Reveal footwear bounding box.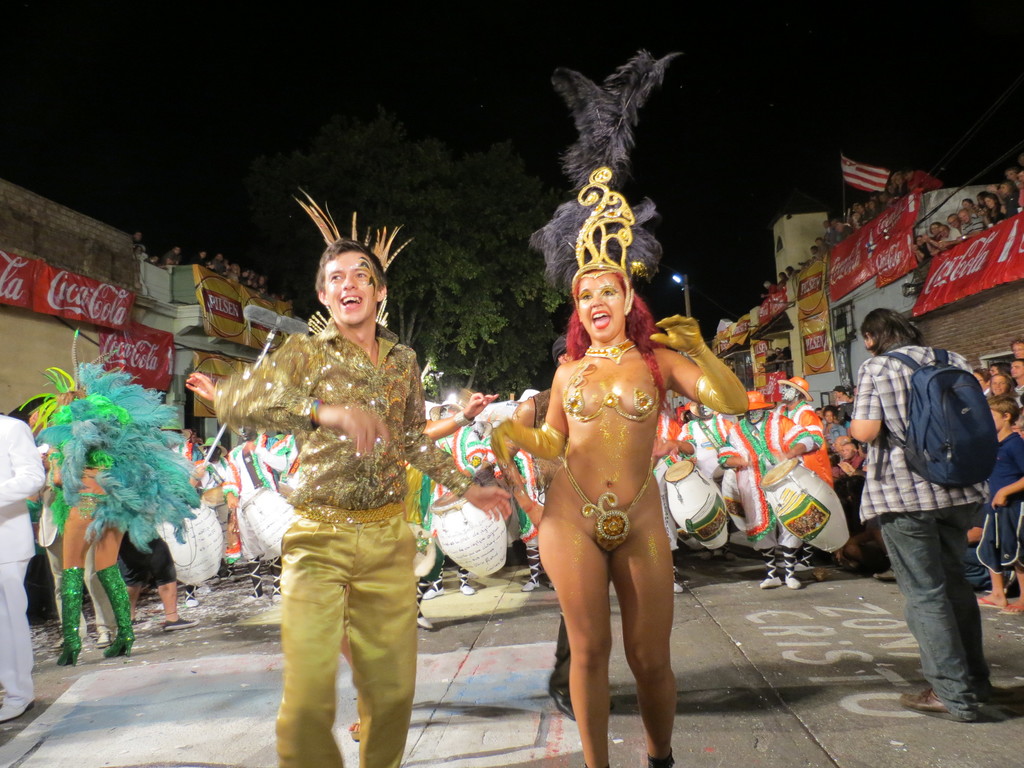
Revealed: 547, 675, 578, 722.
